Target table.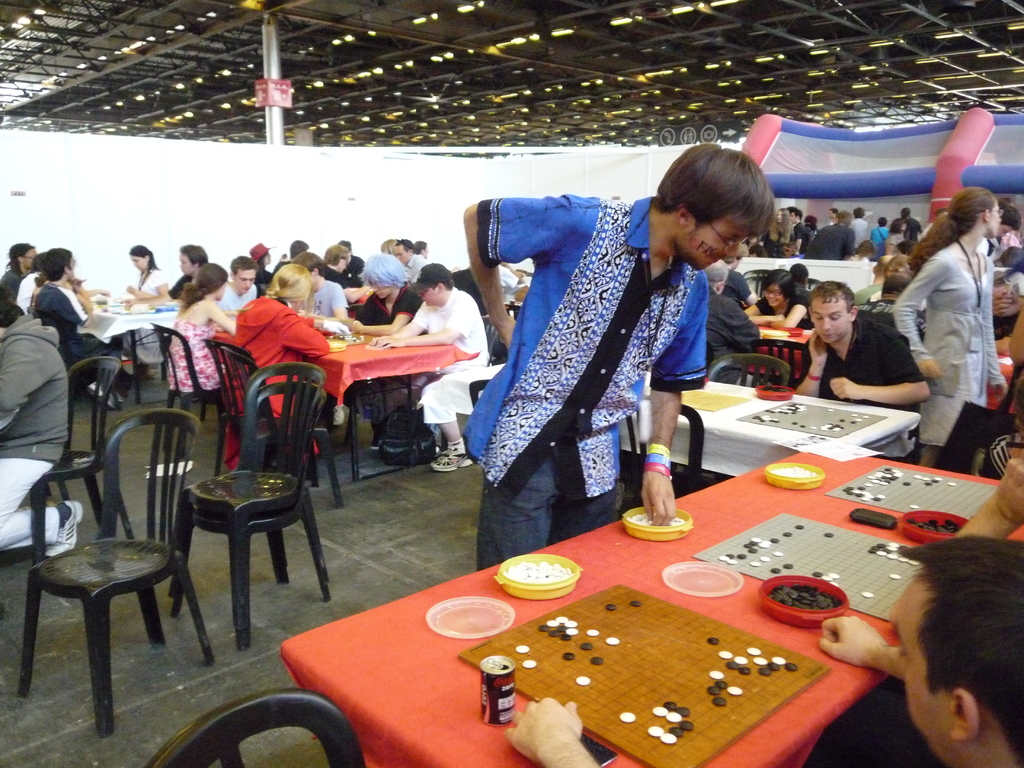
Target region: bbox=[306, 323, 479, 482].
